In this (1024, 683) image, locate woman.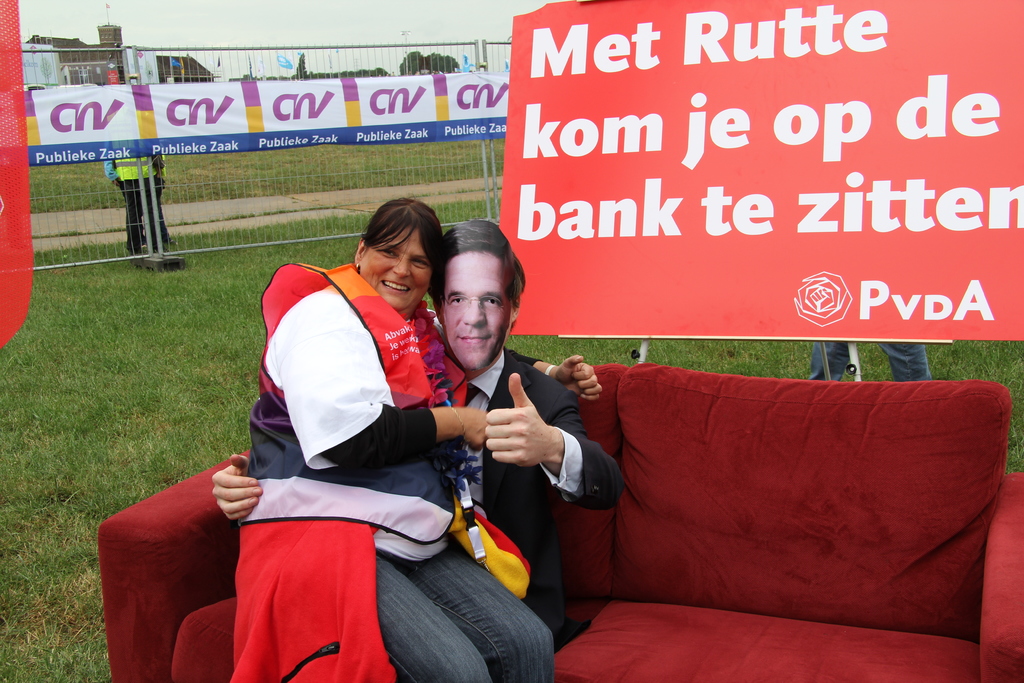
Bounding box: bbox=(166, 201, 527, 682).
